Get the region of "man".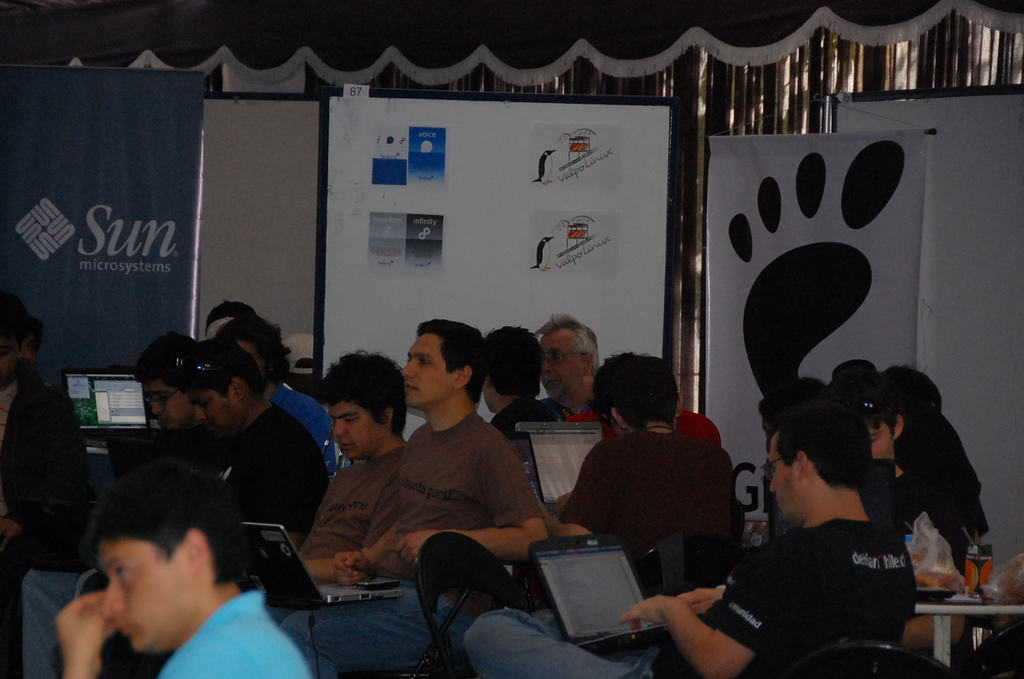
detection(19, 340, 330, 678).
